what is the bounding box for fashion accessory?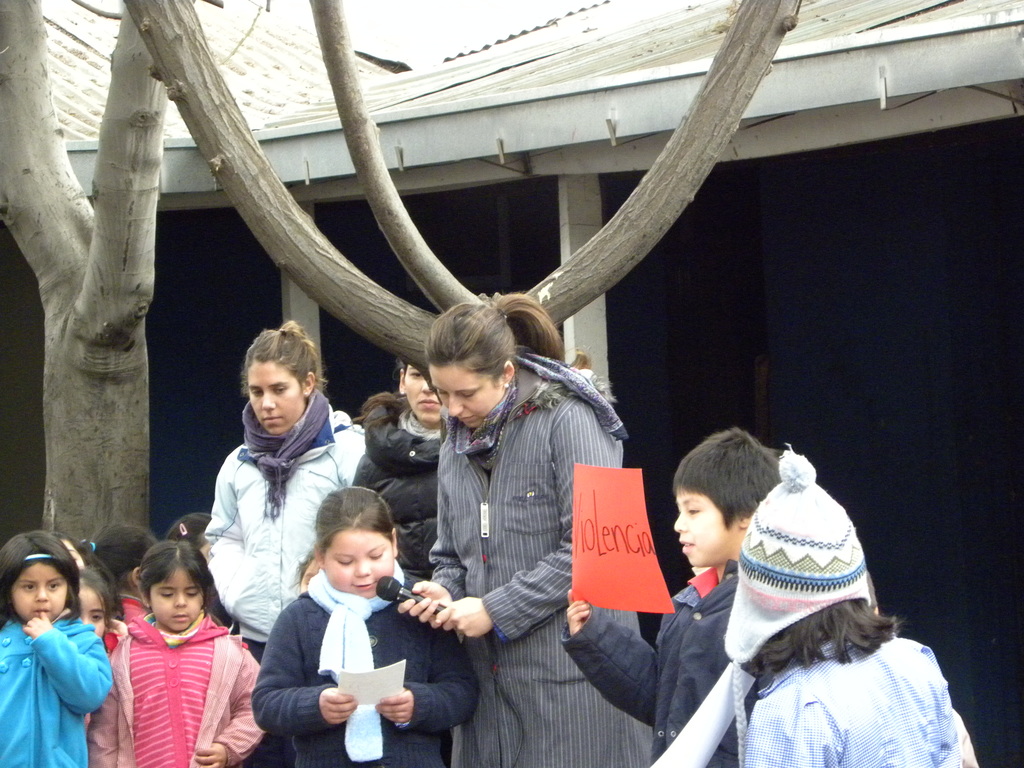
pyautogui.locateOnScreen(22, 553, 56, 559).
